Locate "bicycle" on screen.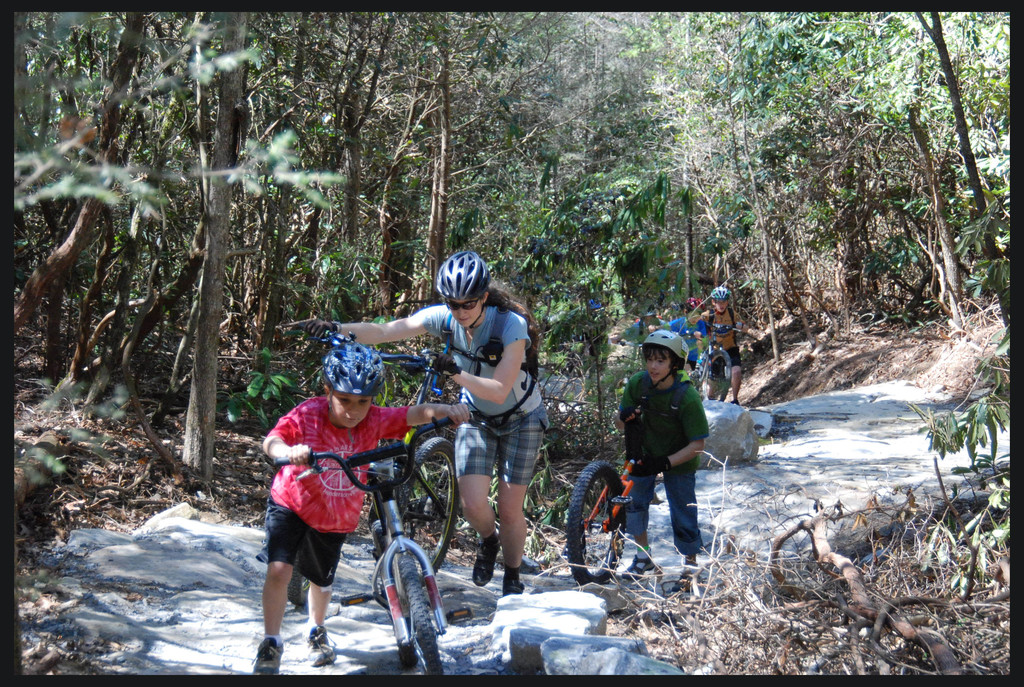
On screen at [left=281, top=324, right=463, bottom=606].
